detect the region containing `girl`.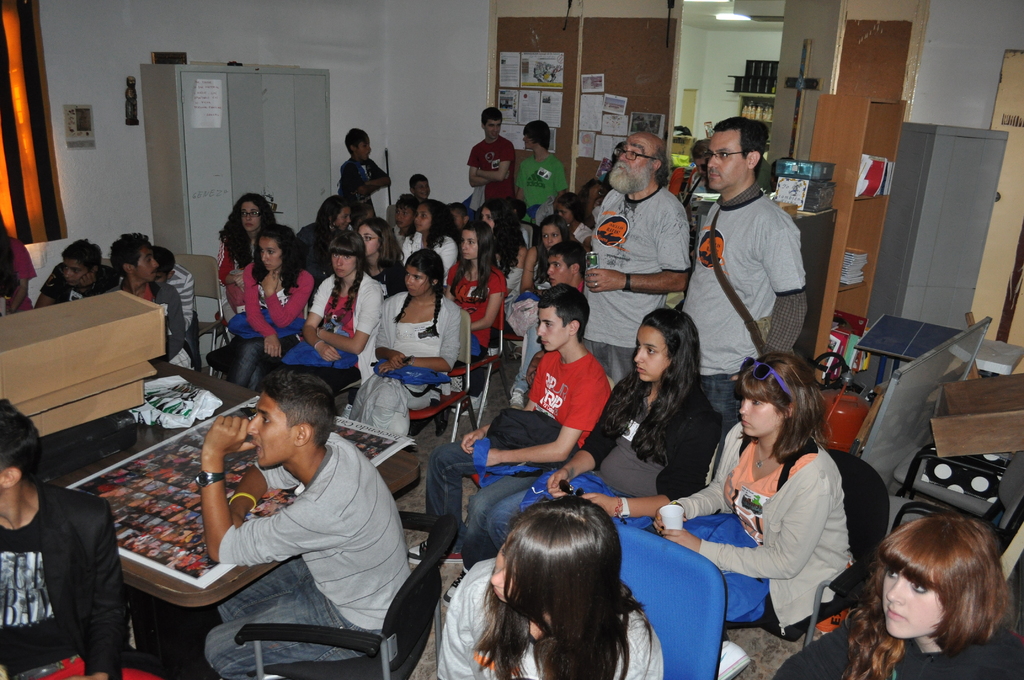
[x1=557, y1=190, x2=592, y2=248].
